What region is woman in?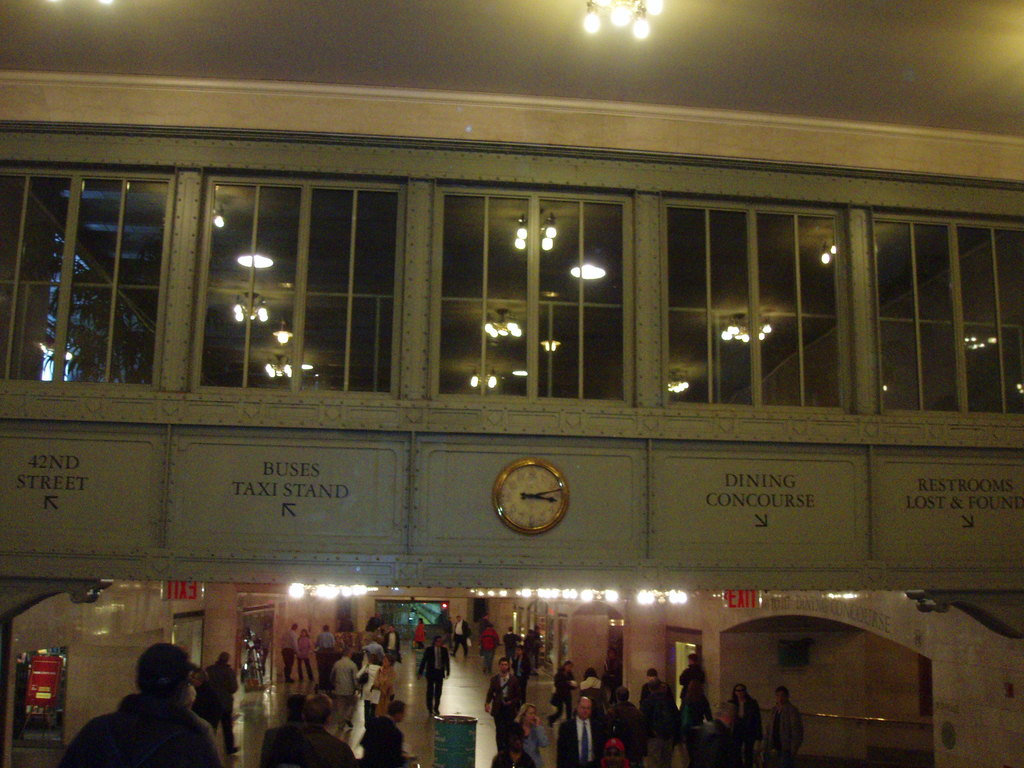
bbox(547, 659, 580, 726).
